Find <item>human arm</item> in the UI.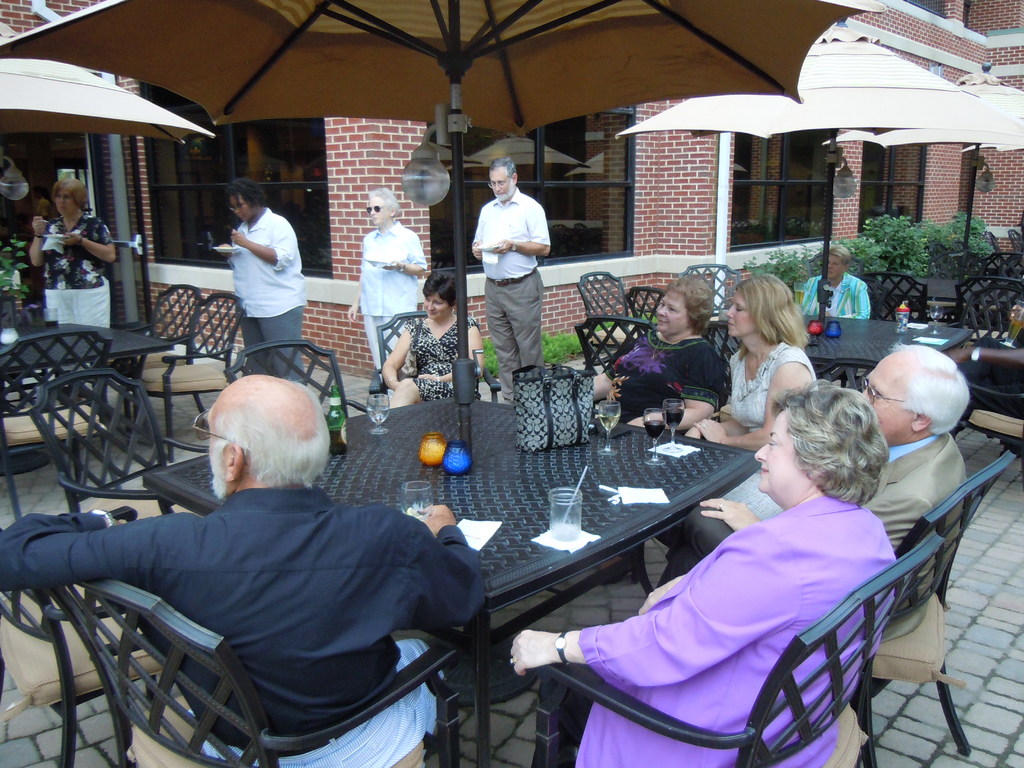
UI element at {"left": 855, "top": 282, "right": 870, "bottom": 320}.
